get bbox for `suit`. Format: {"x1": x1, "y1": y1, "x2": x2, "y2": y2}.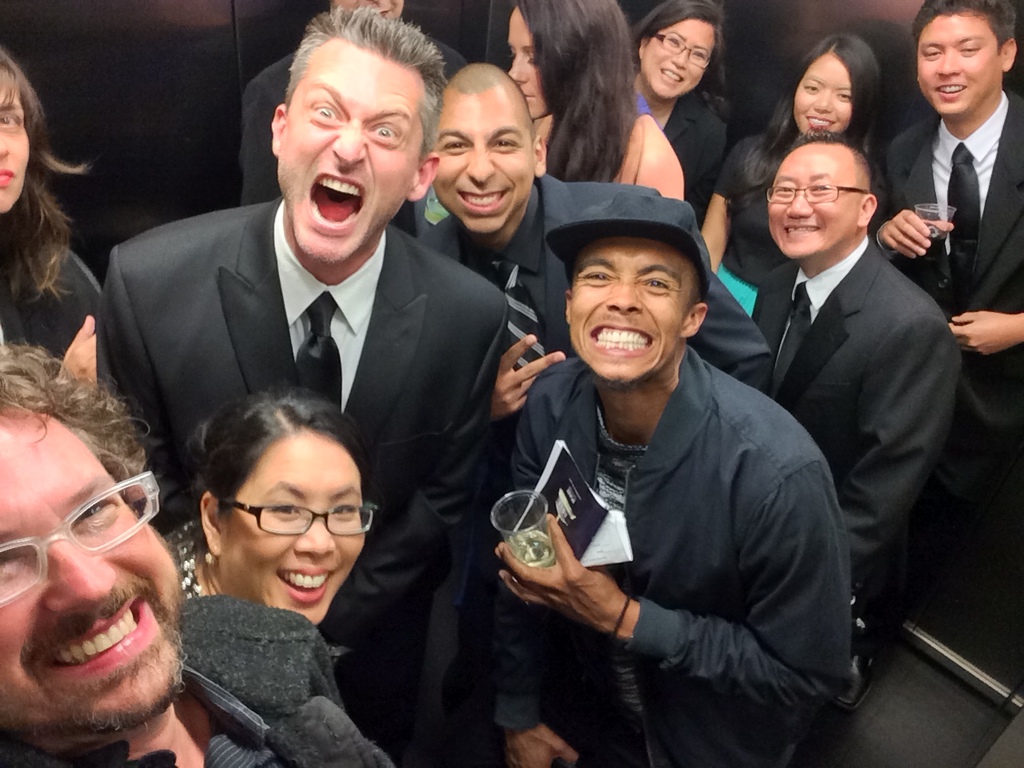
{"x1": 663, "y1": 94, "x2": 722, "y2": 206}.
